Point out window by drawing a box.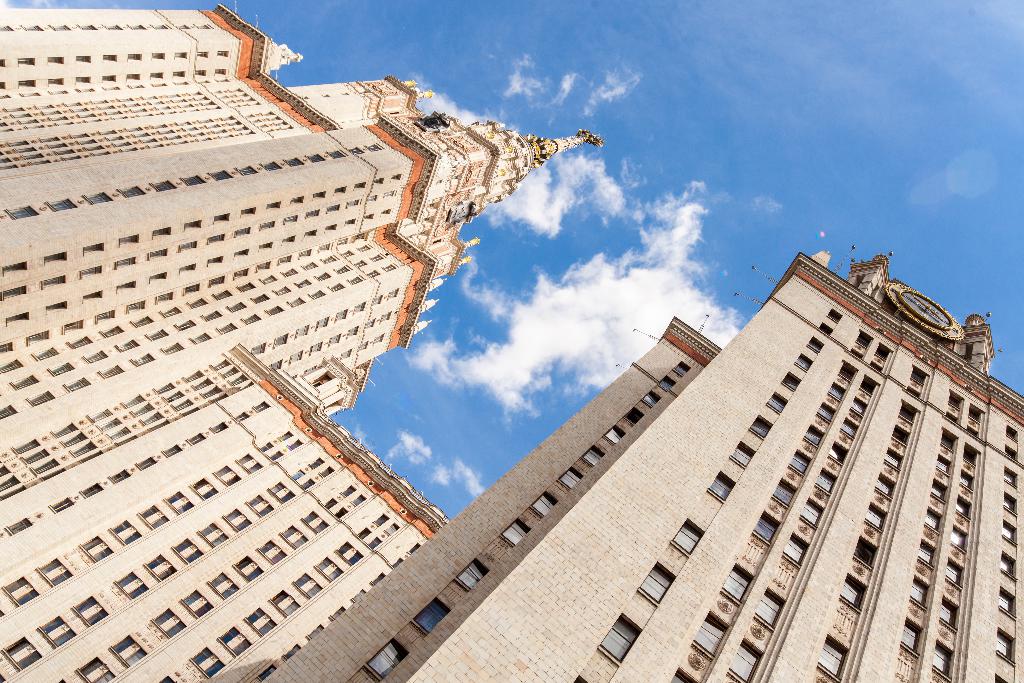
Rect(840, 370, 855, 387).
